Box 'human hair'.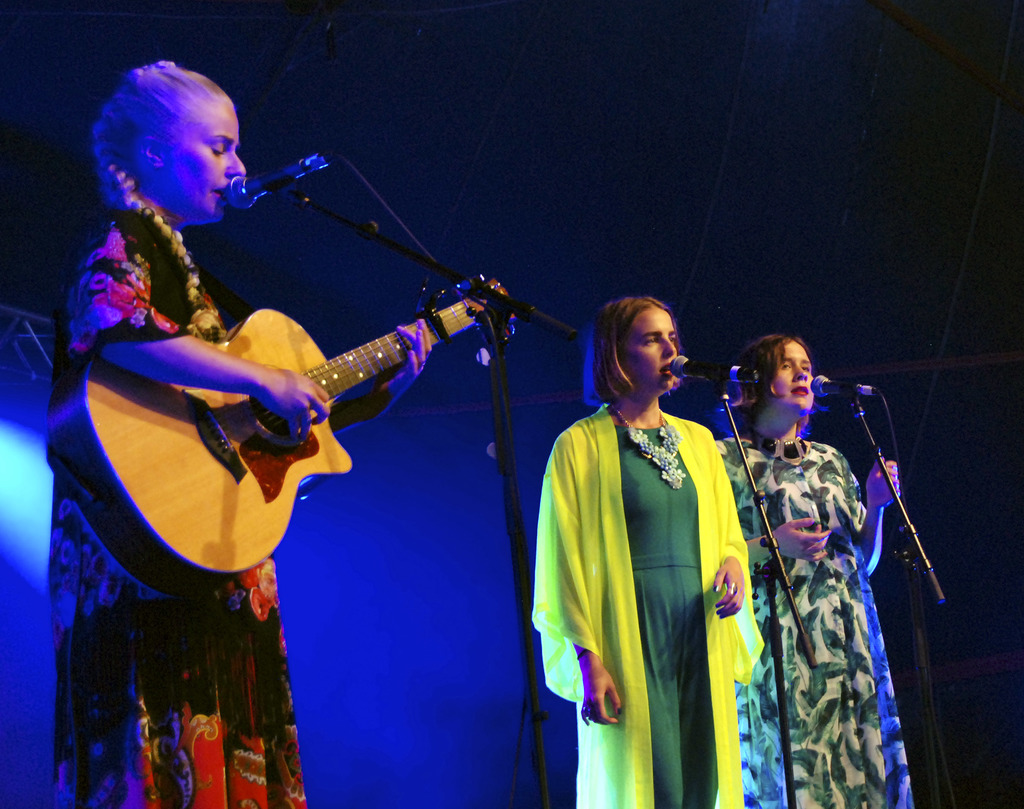
box=[727, 337, 815, 415].
